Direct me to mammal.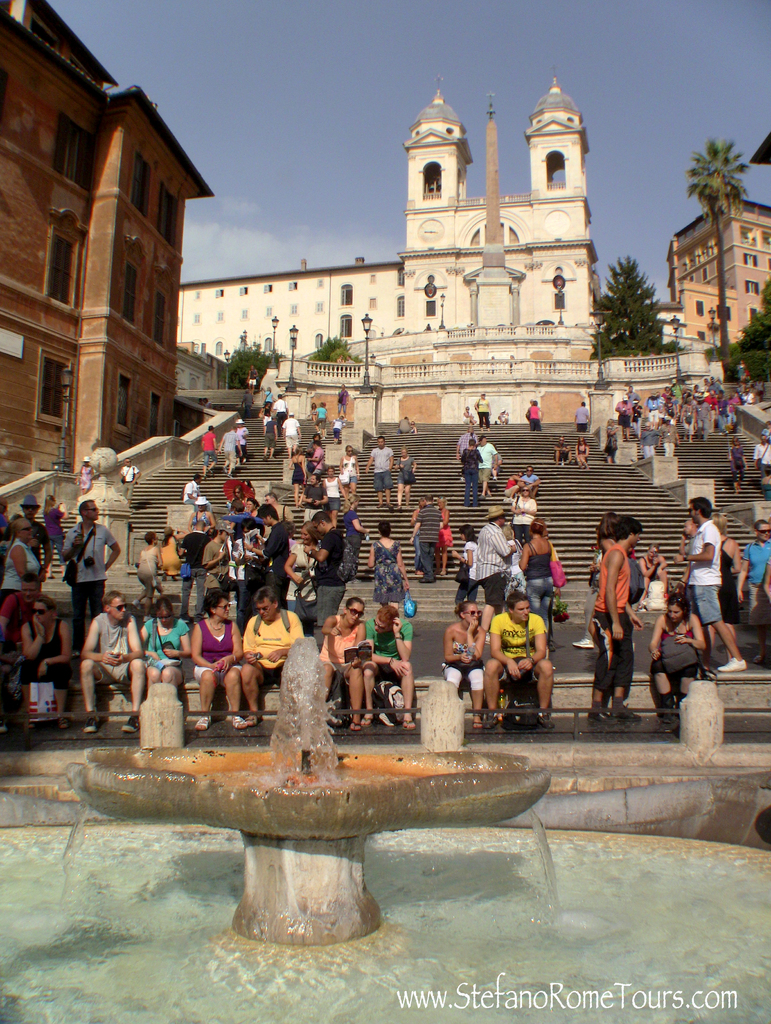
Direction: [x1=643, y1=418, x2=662, y2=453].
